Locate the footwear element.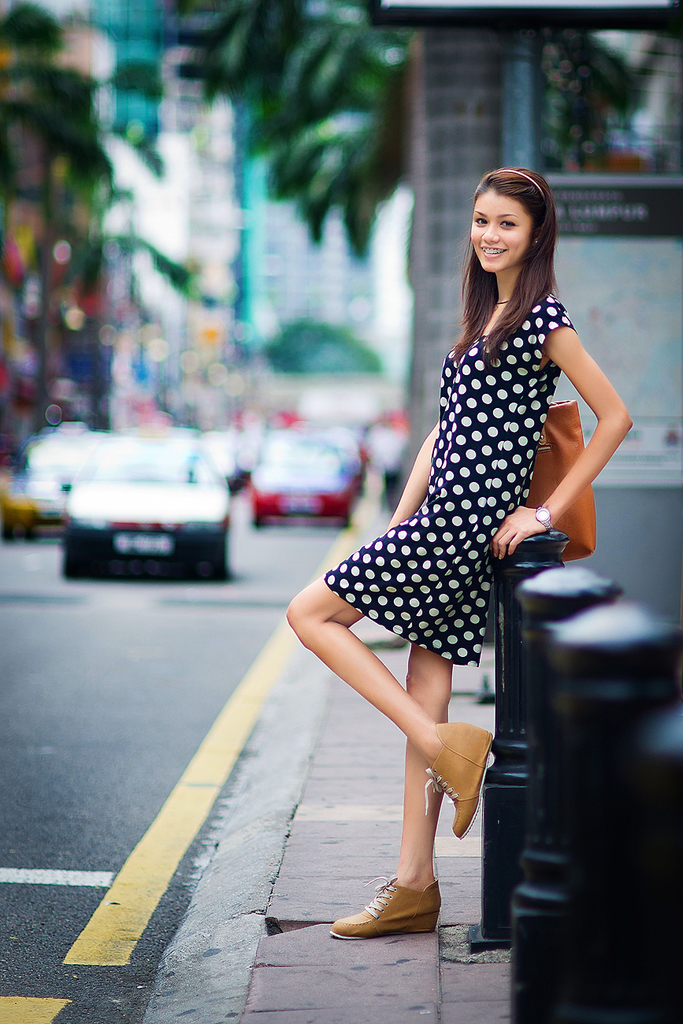
Element bbox: 417, 718, 499, 839.
